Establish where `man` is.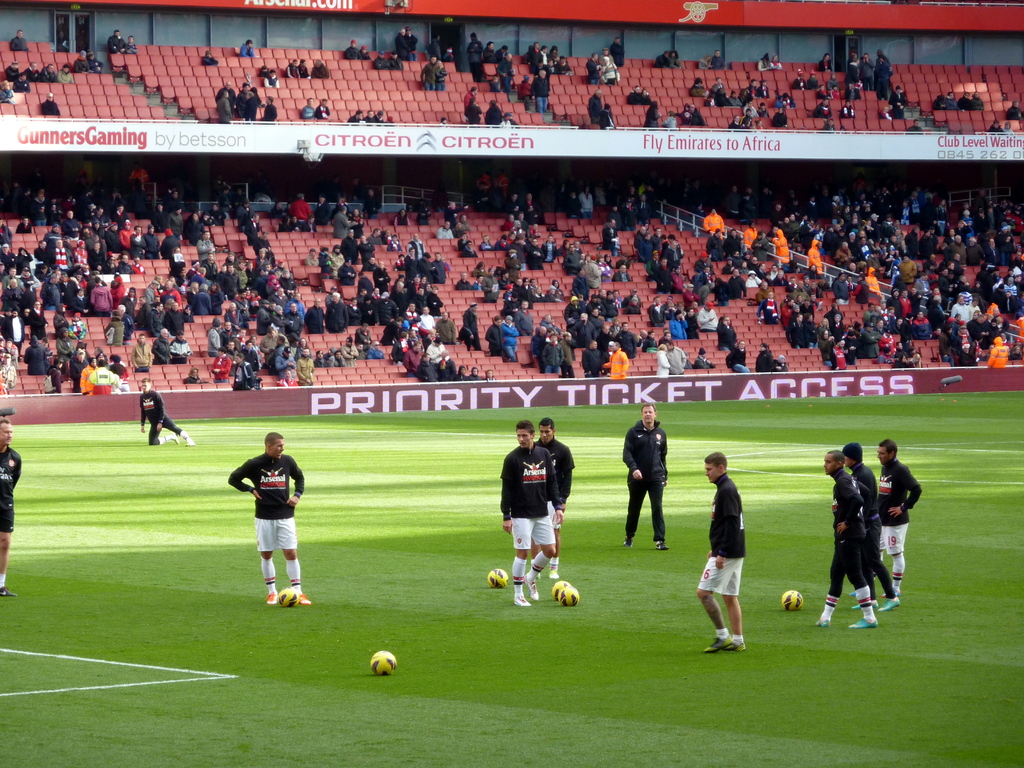
Established at select_region(692, 451, 750, 654).
